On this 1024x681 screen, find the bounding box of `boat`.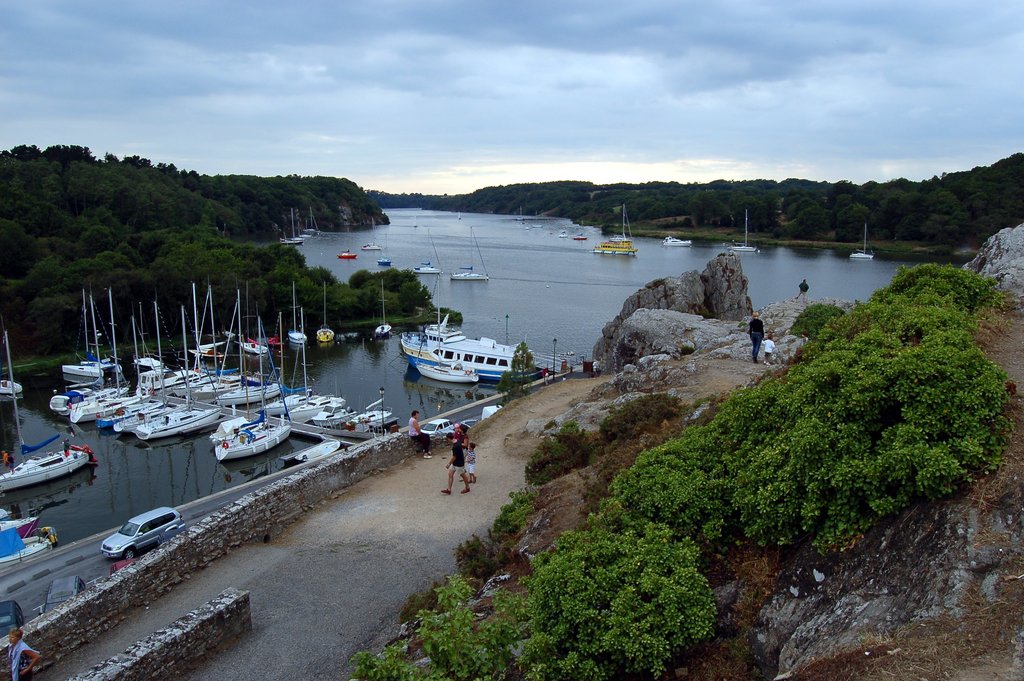
Bounding box: bbox=[273, 204, 305, 243].
